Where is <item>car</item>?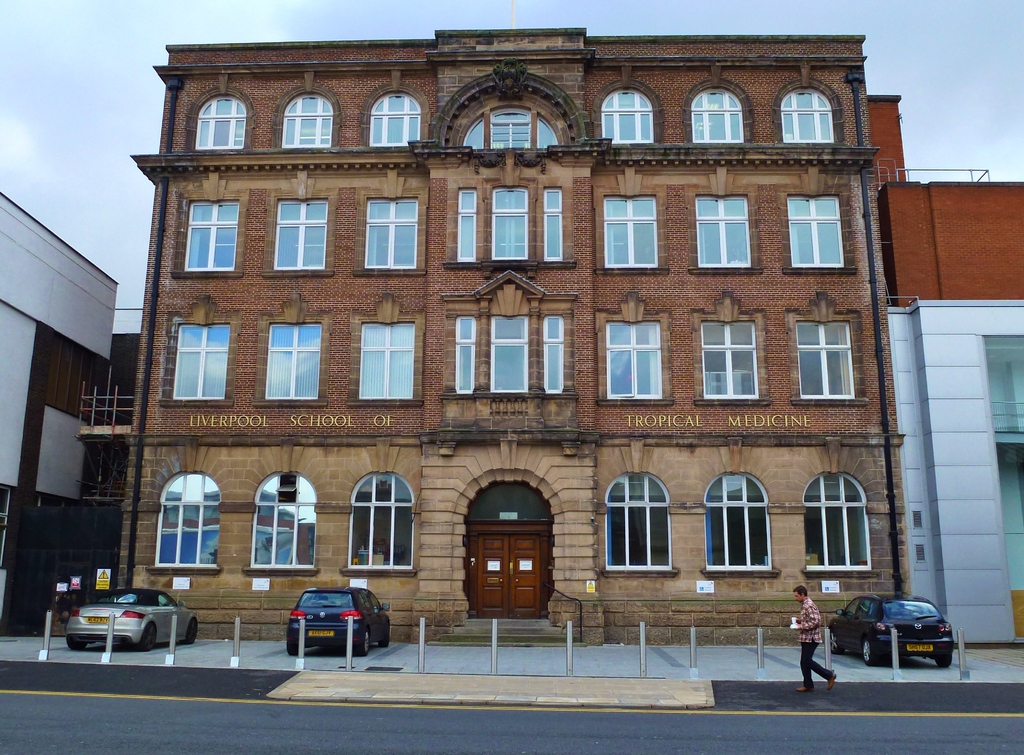
box(827, 591, 952, 669).
